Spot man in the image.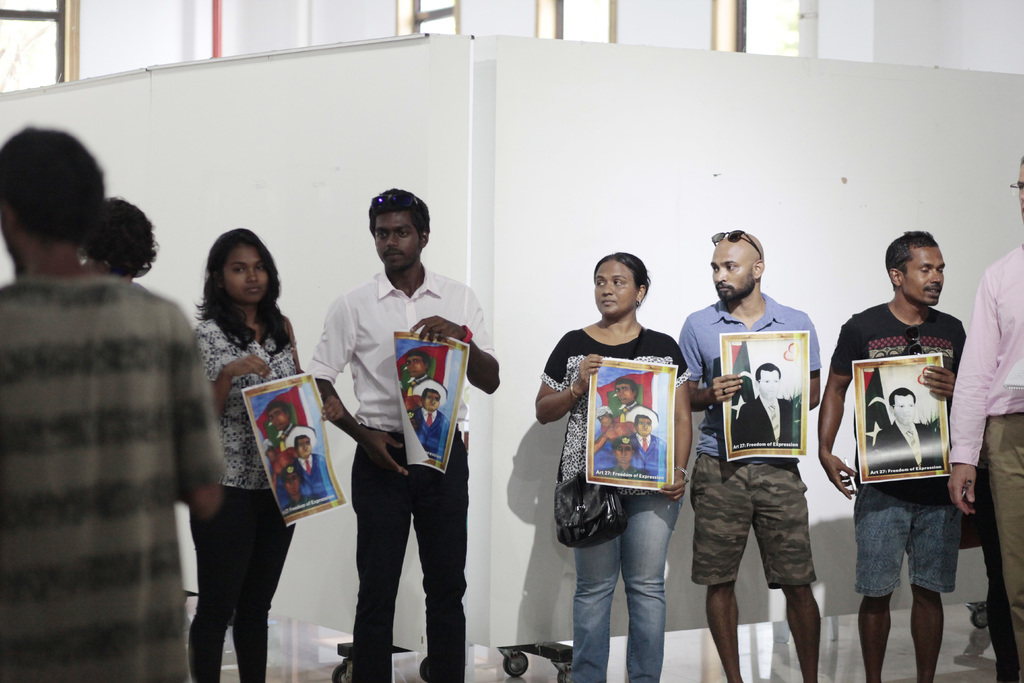
man found at box(947, 168, 1023, 681).
